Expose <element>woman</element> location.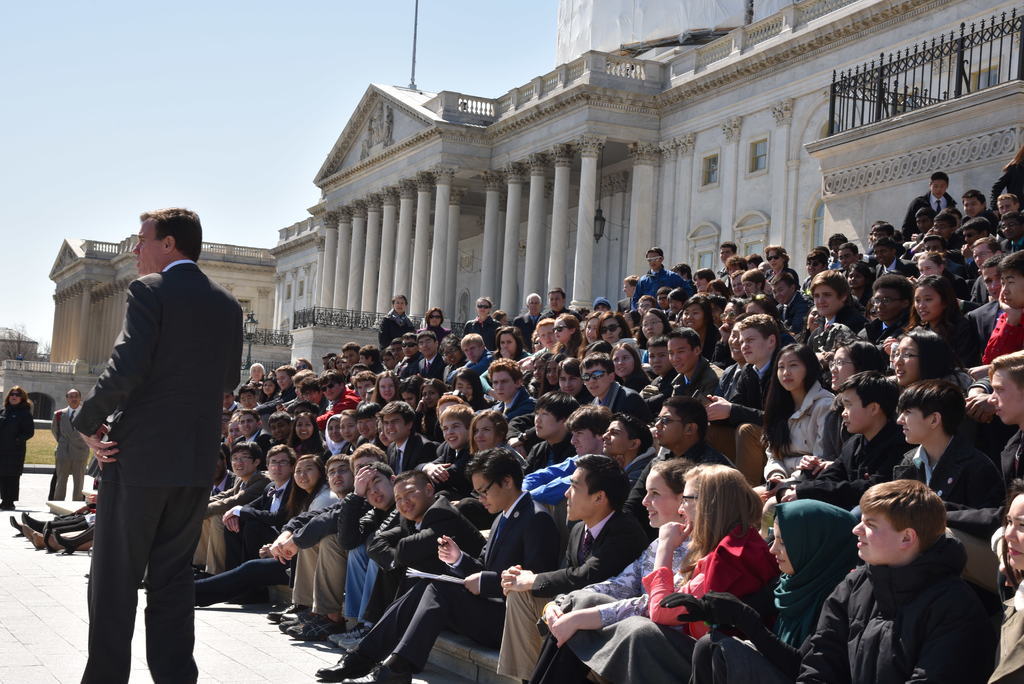
Exposed at x1=765 y1=245 x2=799 y2=287.
